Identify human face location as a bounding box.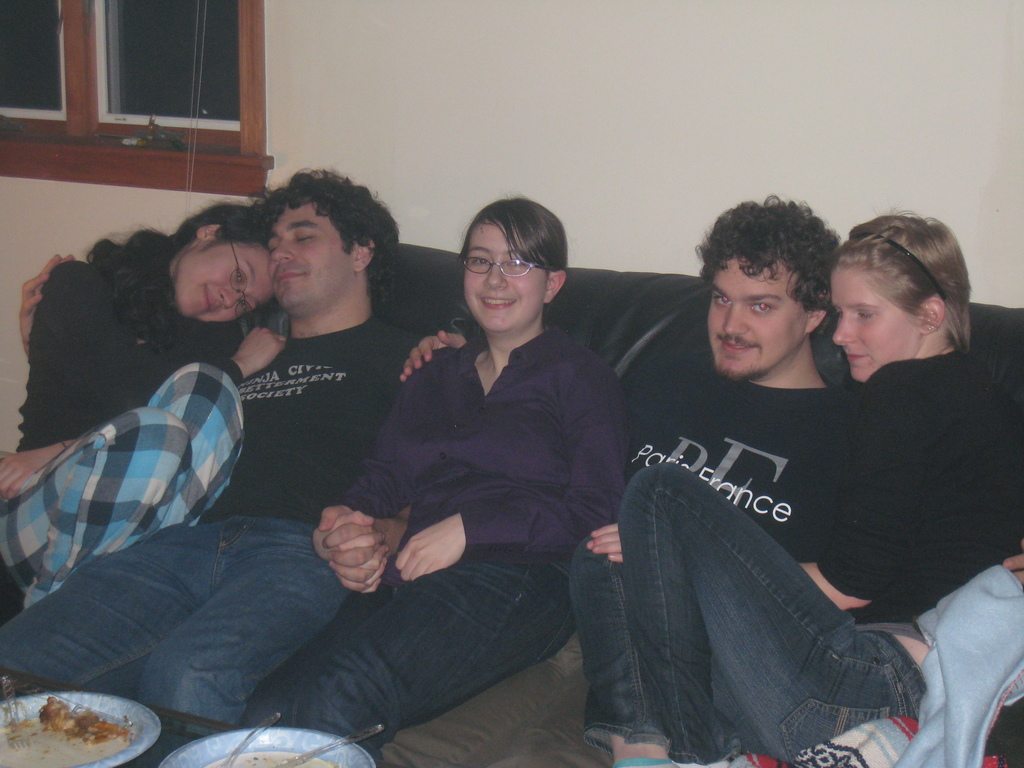
<box>175,233,275,322</box>.
